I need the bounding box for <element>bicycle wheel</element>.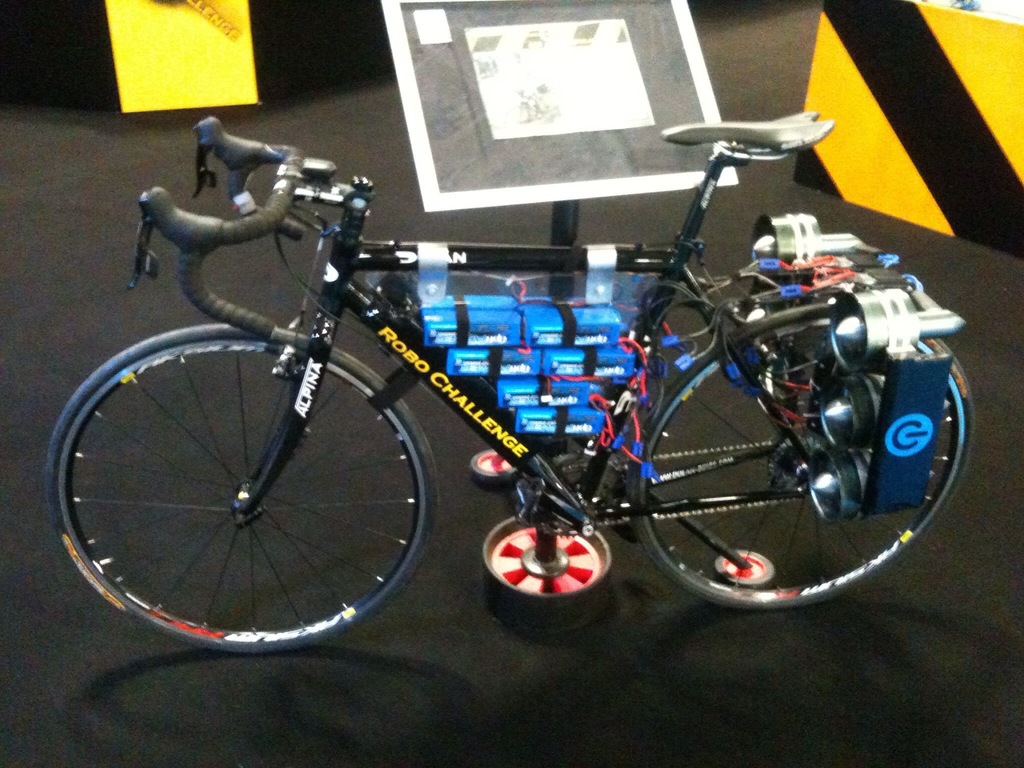
Here it is: 41:309:451:666.
